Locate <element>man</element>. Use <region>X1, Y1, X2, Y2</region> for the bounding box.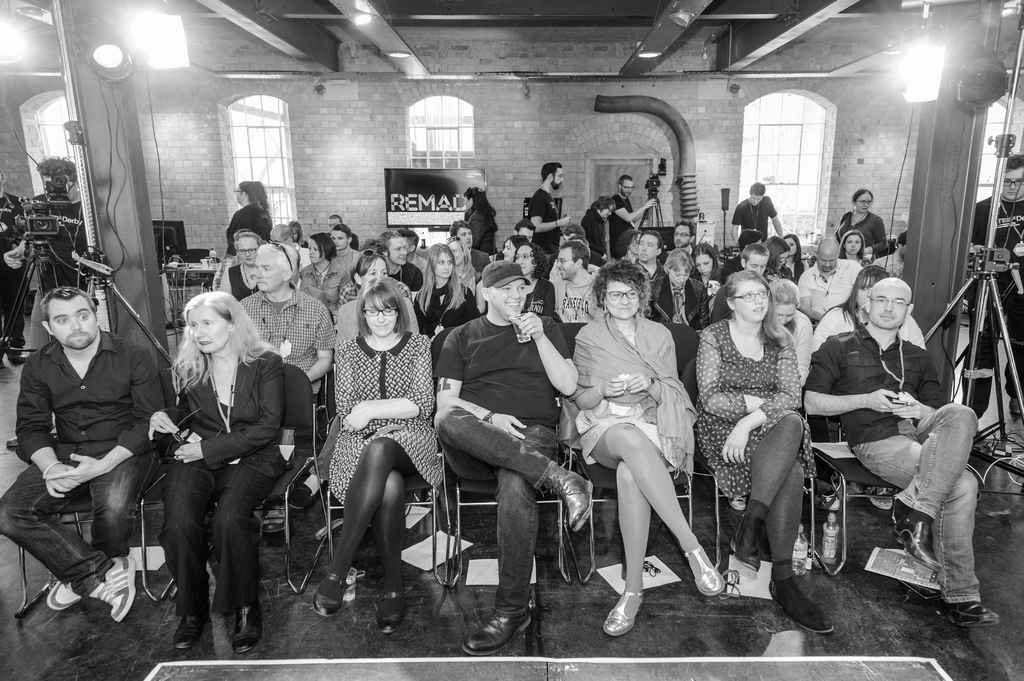
<region>238, 236, 336, 537</region>.
